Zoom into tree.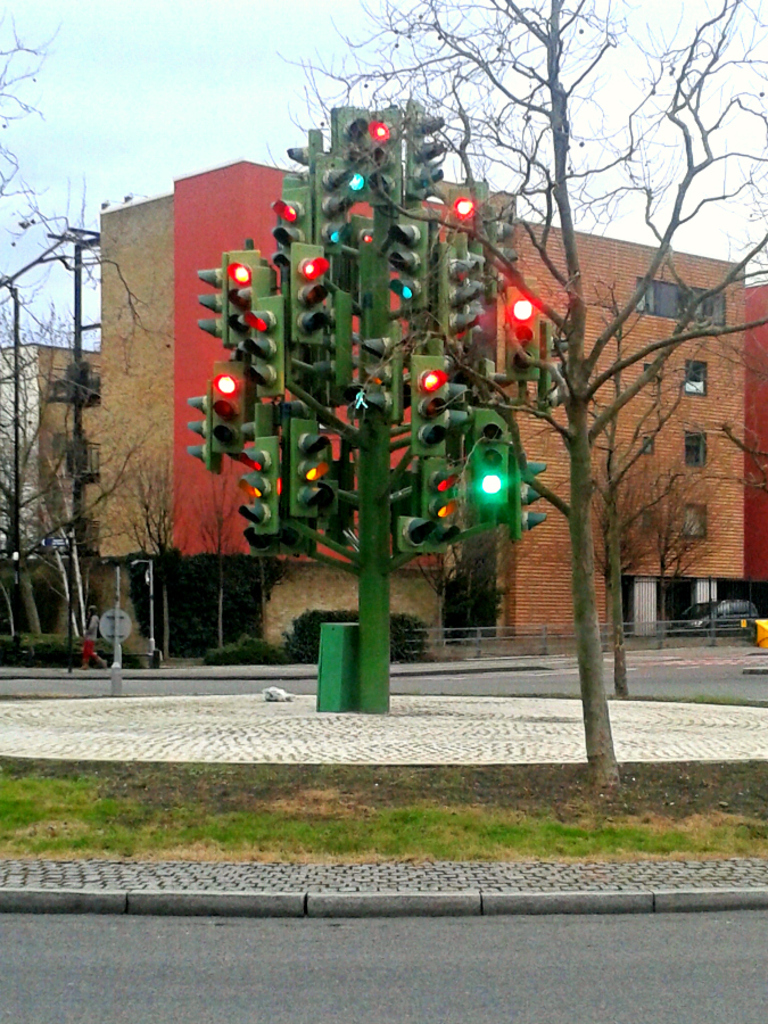
Zoom target: <bbox>109, 440, 184, 634</bbox>.
